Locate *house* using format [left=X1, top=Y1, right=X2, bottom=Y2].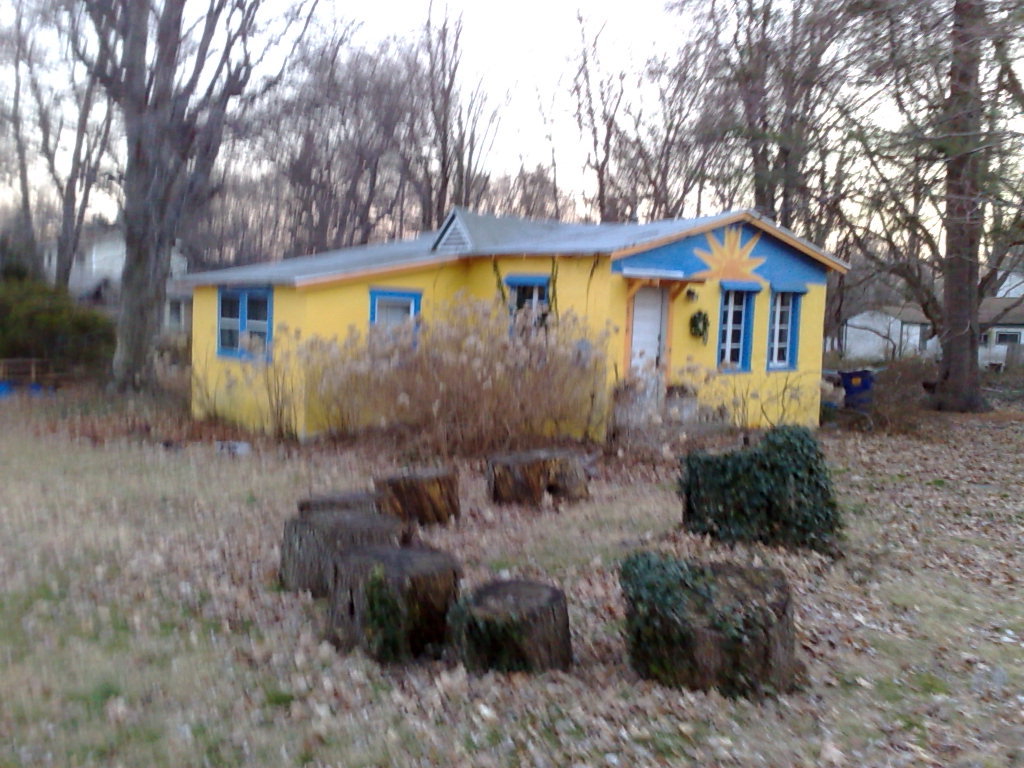
[left=988, top=264, right=1023, bottom=299].
